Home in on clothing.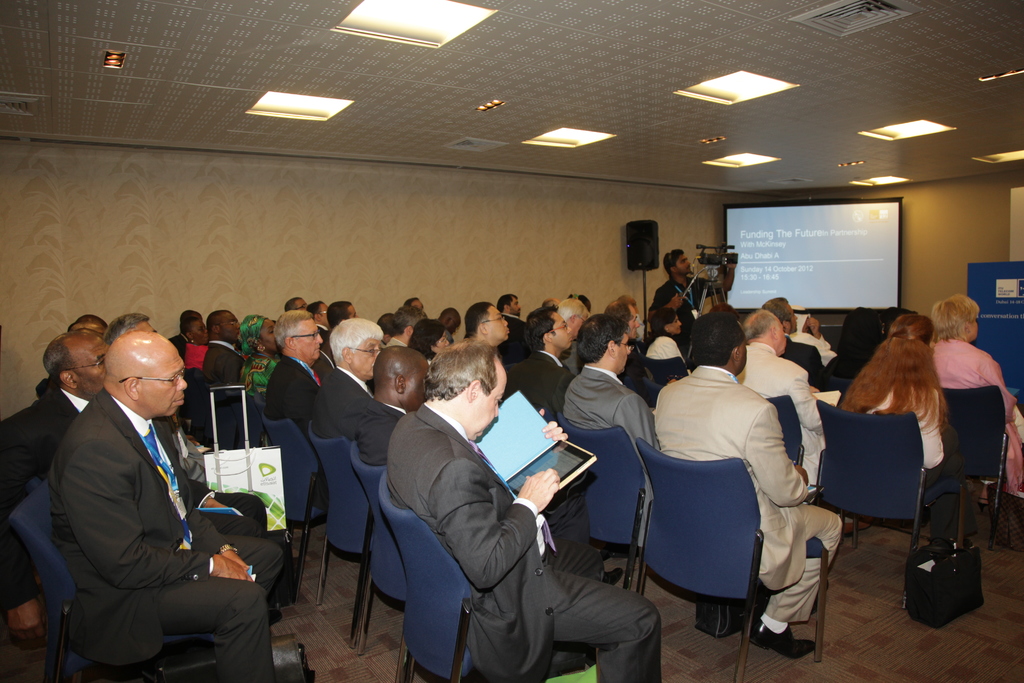
Homed in at 266, 352, 328, 434.
